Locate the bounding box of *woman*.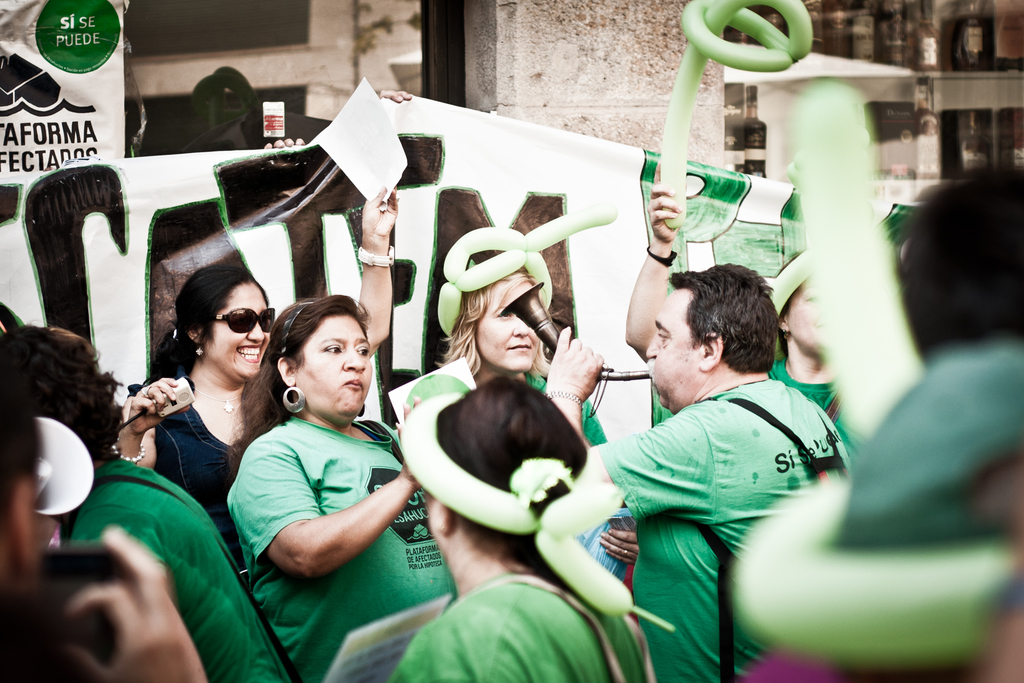
Bounding box: [234, 290, 454, 682].
